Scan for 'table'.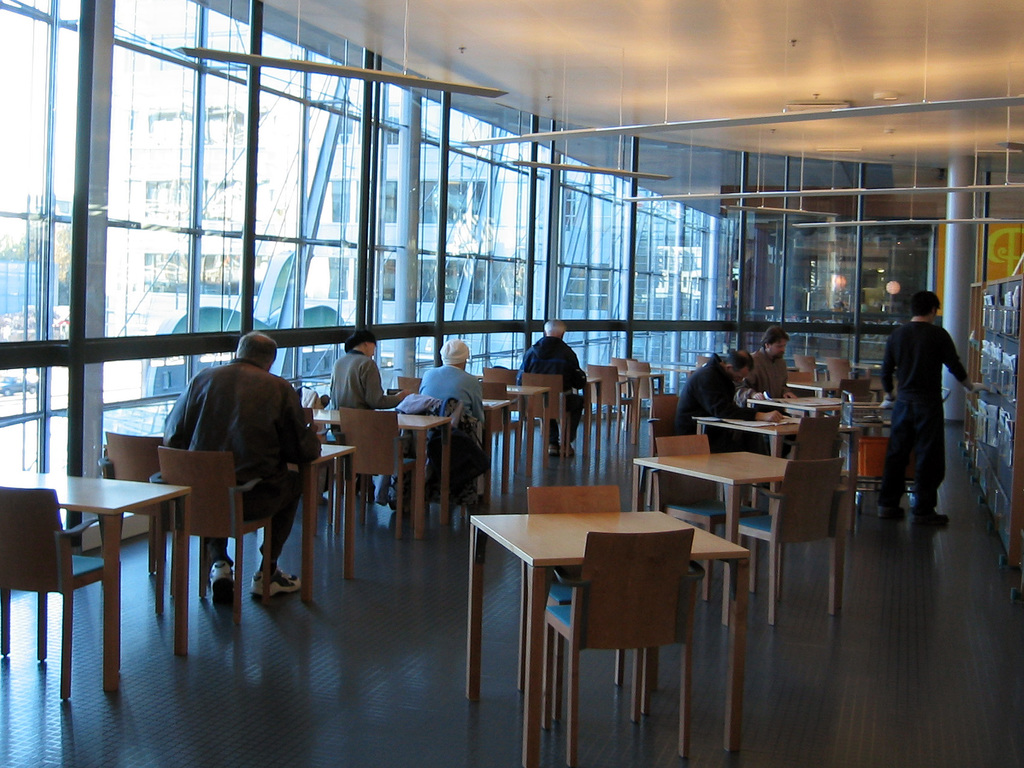
Scan result: l=787, t=375, r=877, b=396.
